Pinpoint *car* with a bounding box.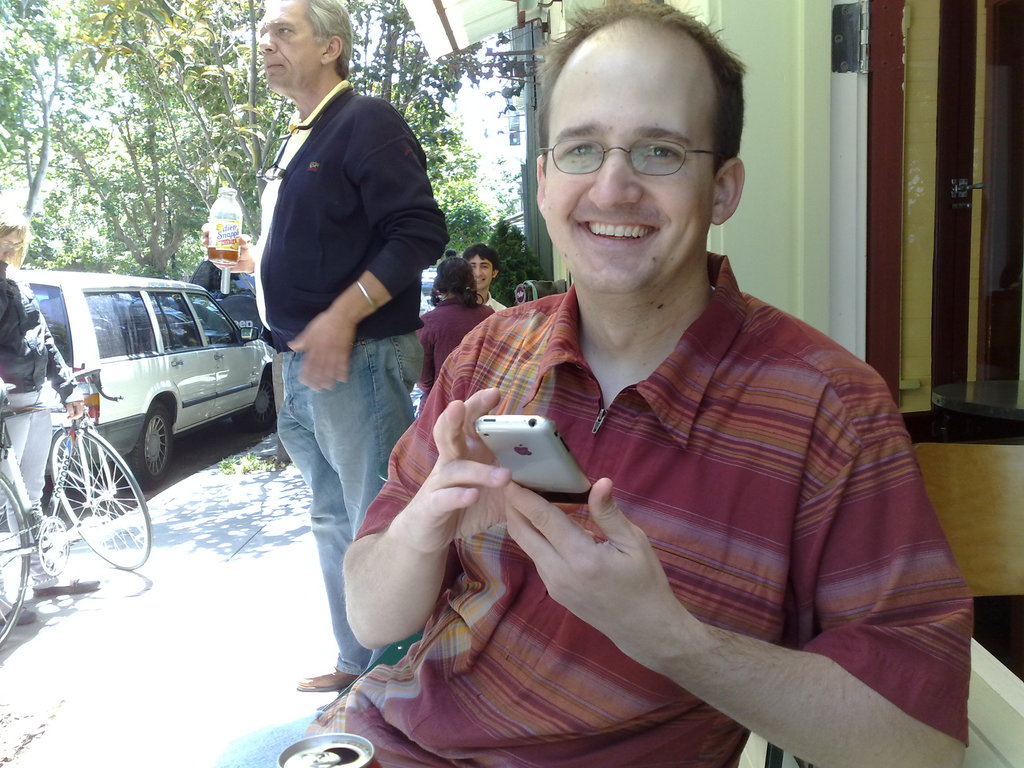
170:259:275:348.
